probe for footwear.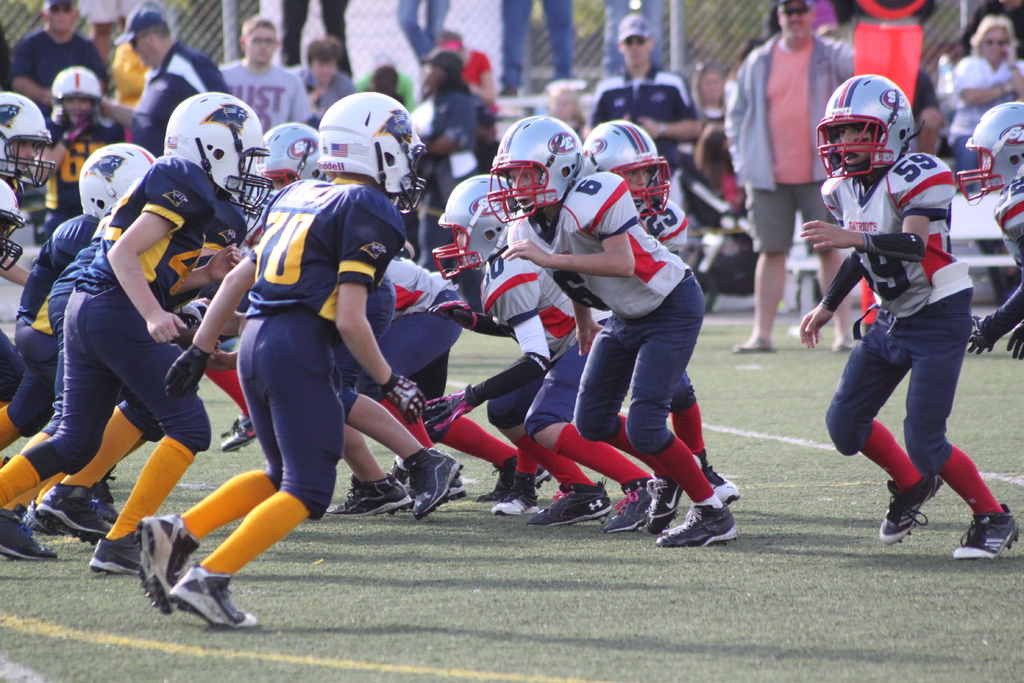
Probe result: box(653, 500, 739, 547).
